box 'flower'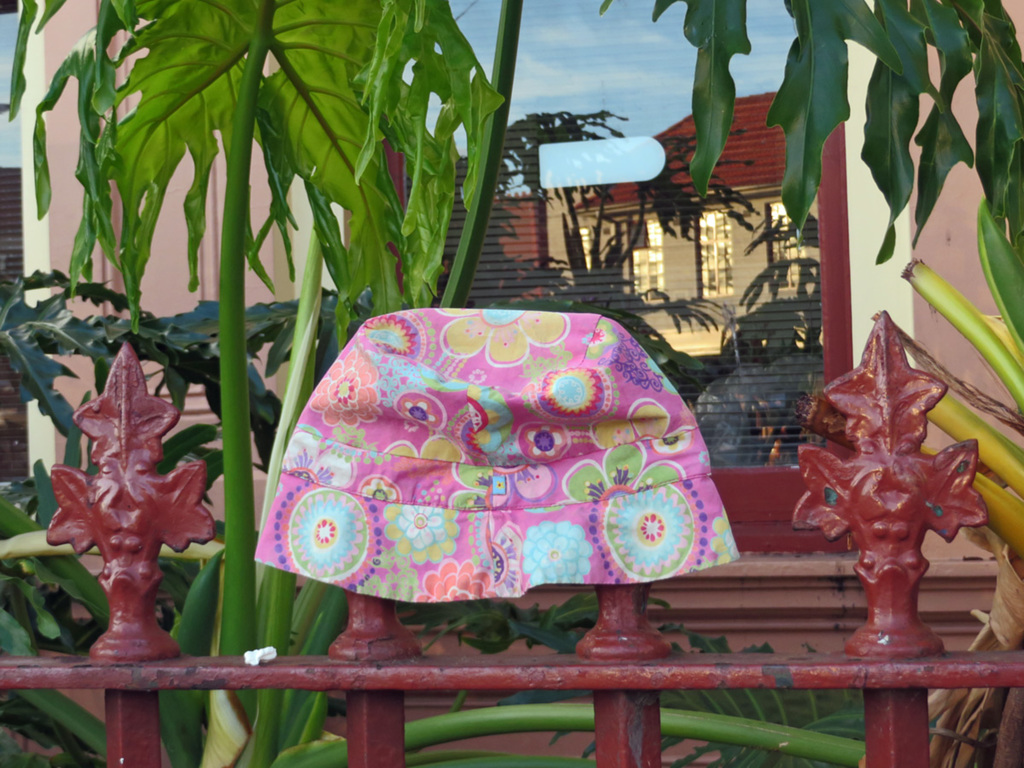
rect(305, 358, 378, 423)
